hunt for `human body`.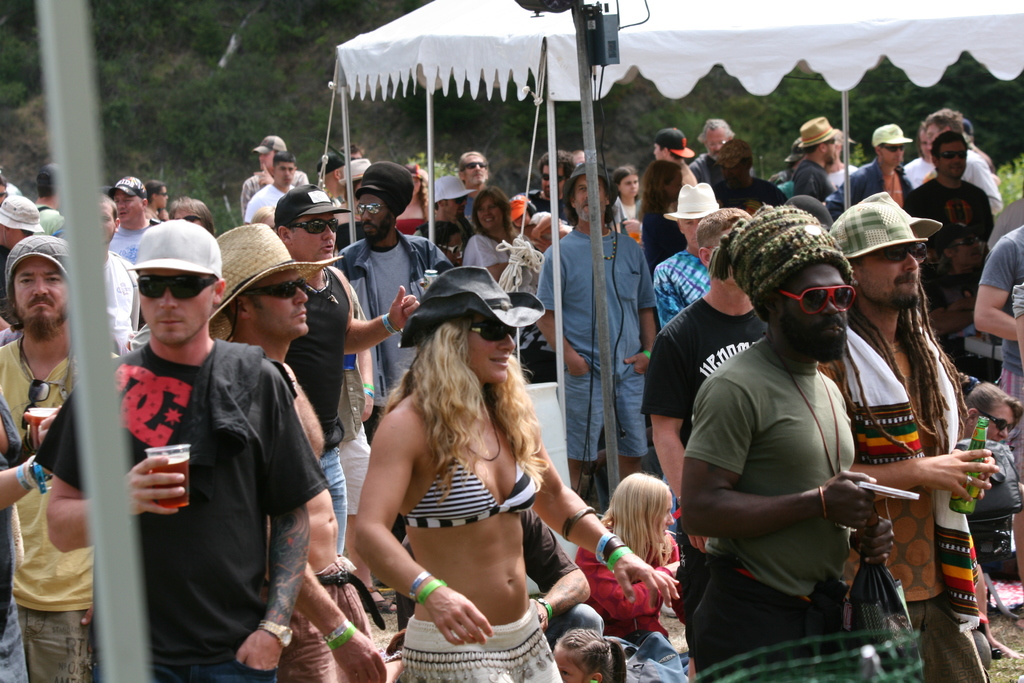
Hunted down at [left=351, top=302, right=666, bottom=664].
